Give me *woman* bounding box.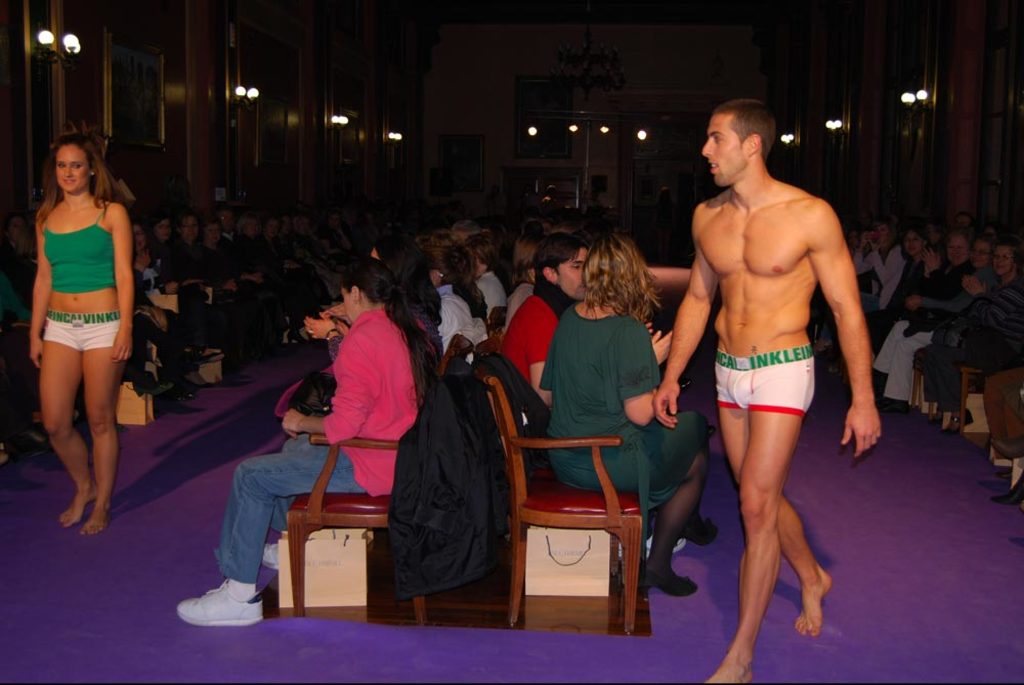
select_region(176, 257, 425, 630).
